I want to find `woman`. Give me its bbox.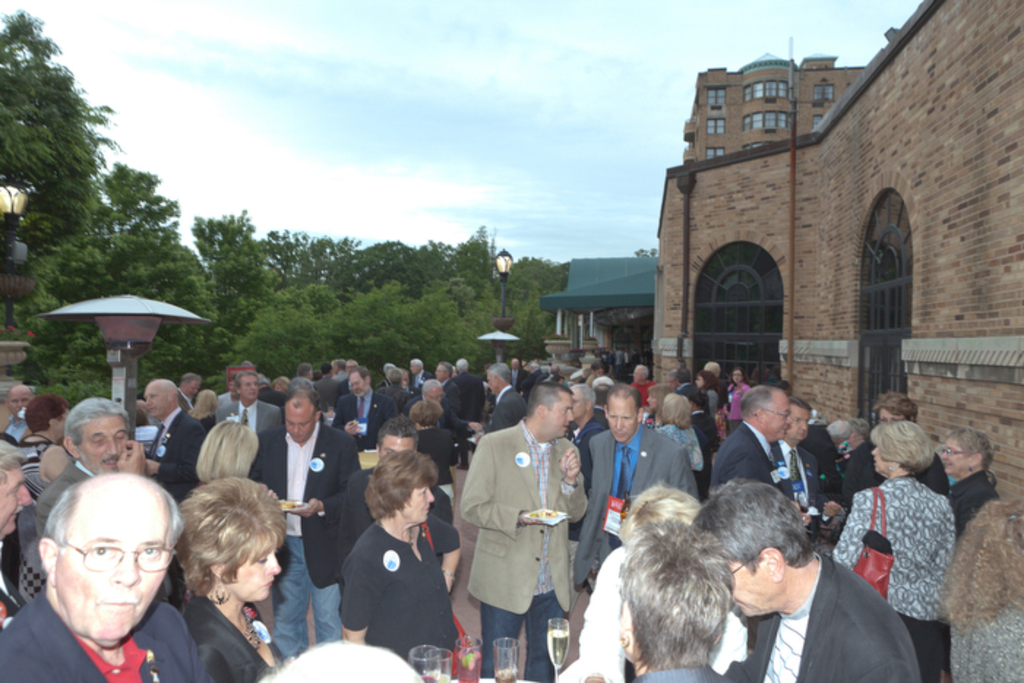
(828,423,961,682).
